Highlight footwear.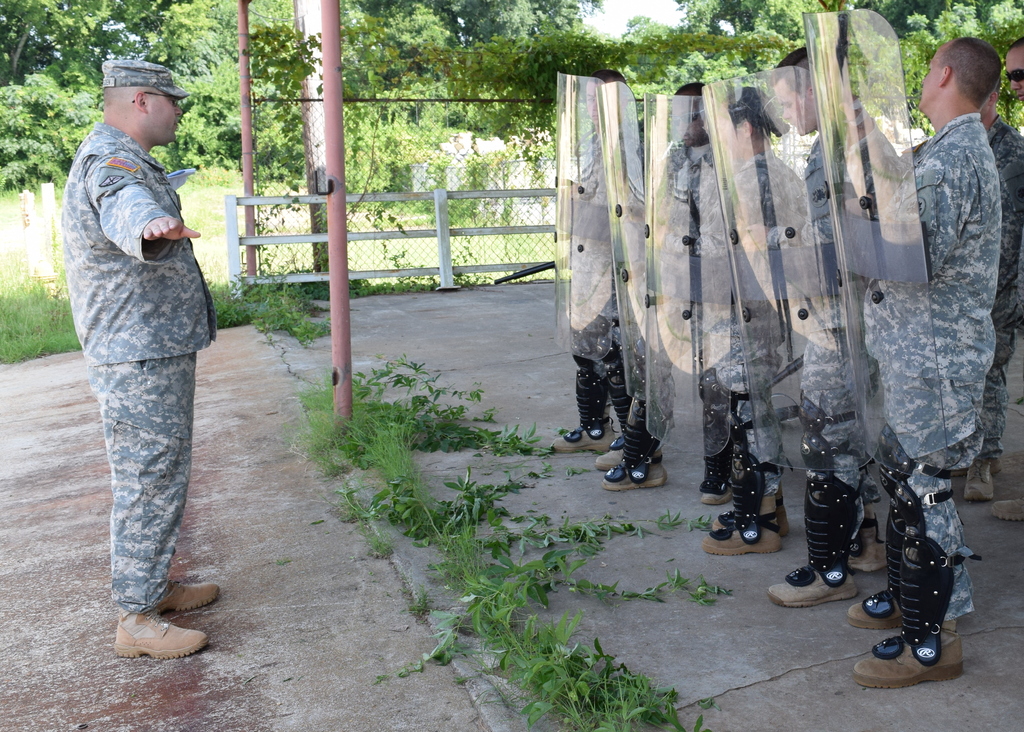
Highlighted region: left=951, top=453, right=1004, bottom=500.
